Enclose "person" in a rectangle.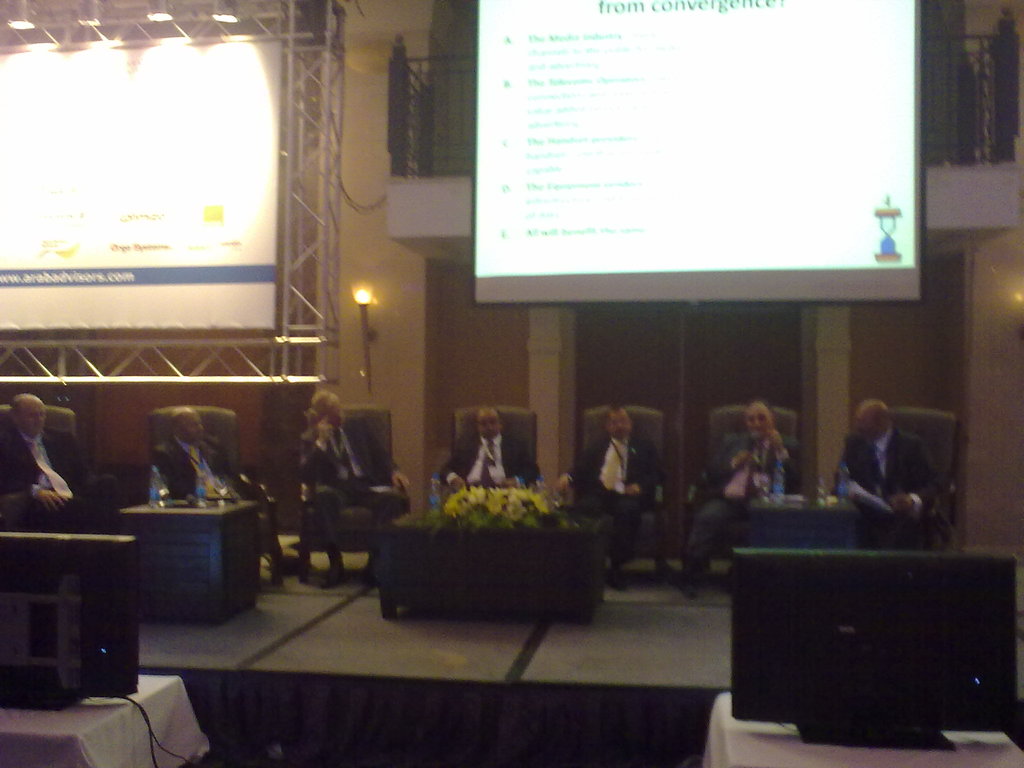
437/402/538/492.
